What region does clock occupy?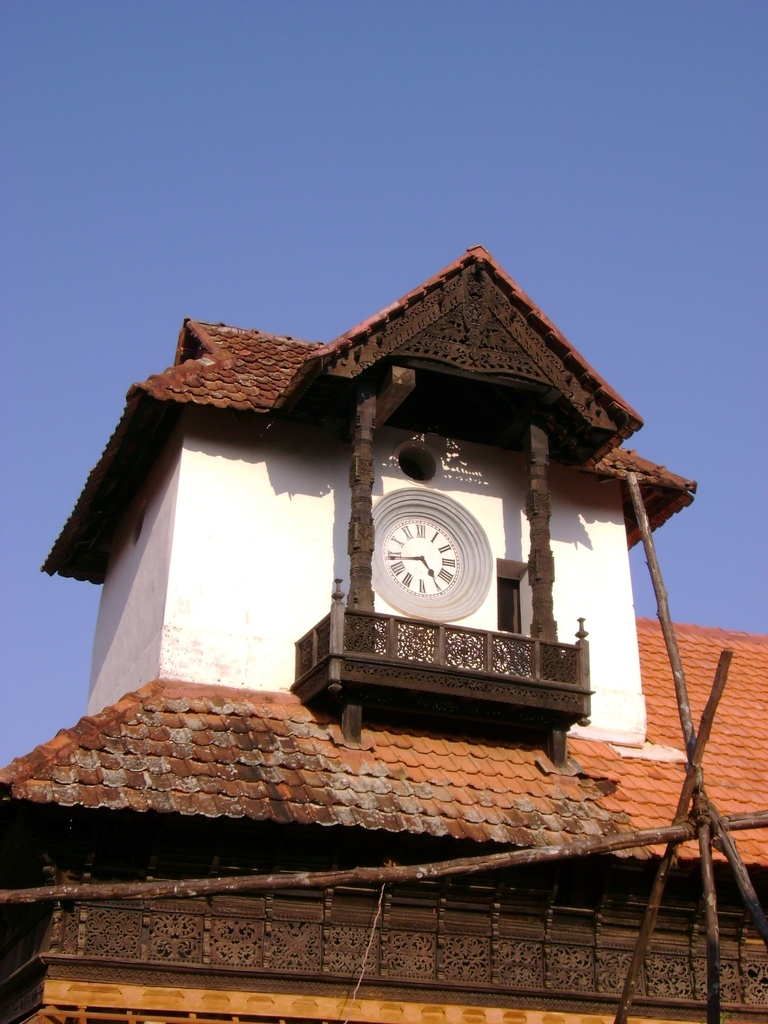
x1=381, y1=515, x2=464, y2=595.
